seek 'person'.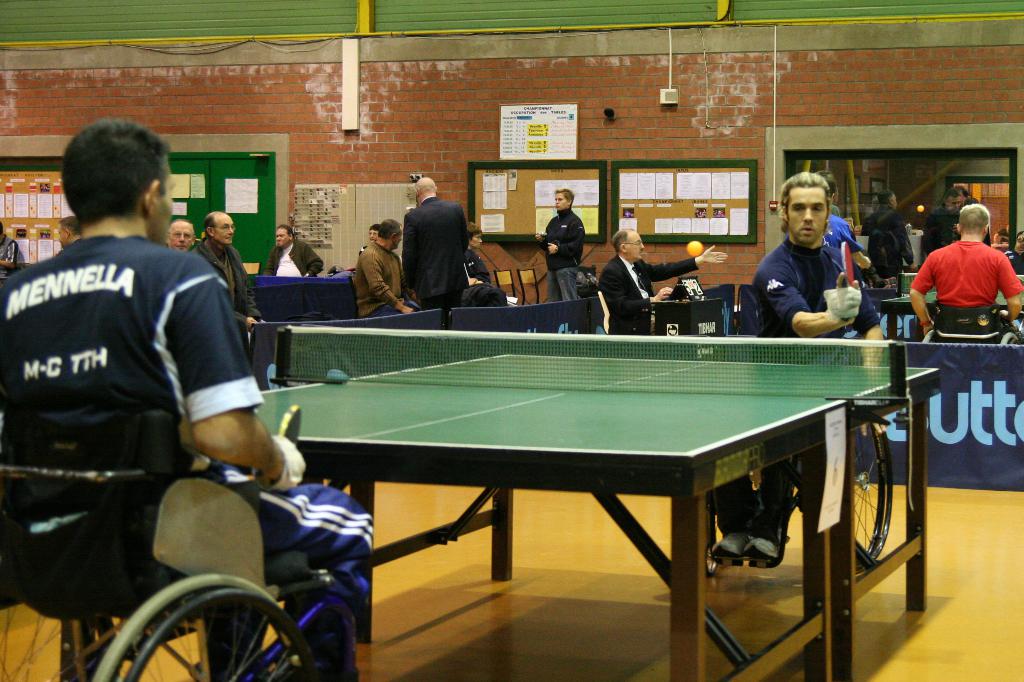
[706, 170, 883, 559].
